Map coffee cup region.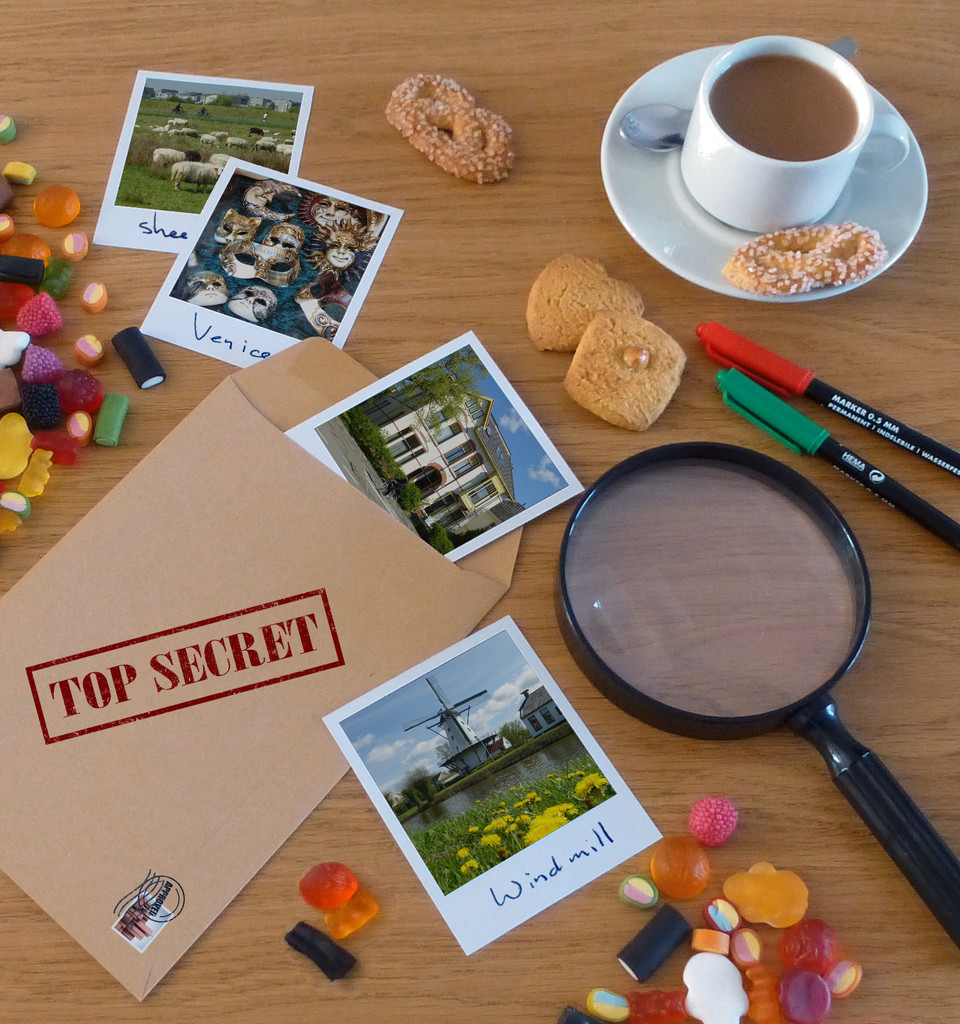
Mapped to [669, 29, 868, 234].
